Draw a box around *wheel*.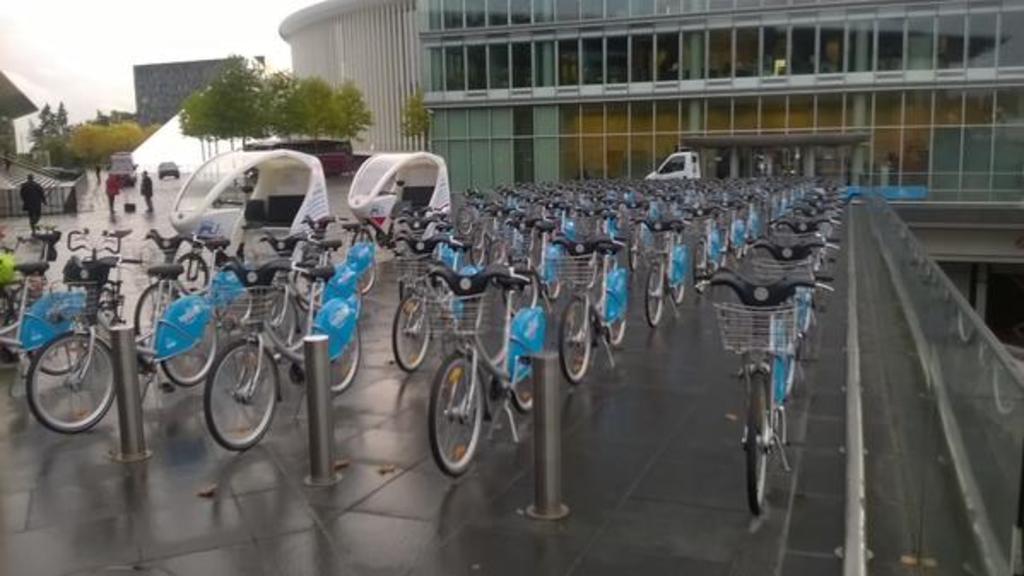
[277,279,296,347].
